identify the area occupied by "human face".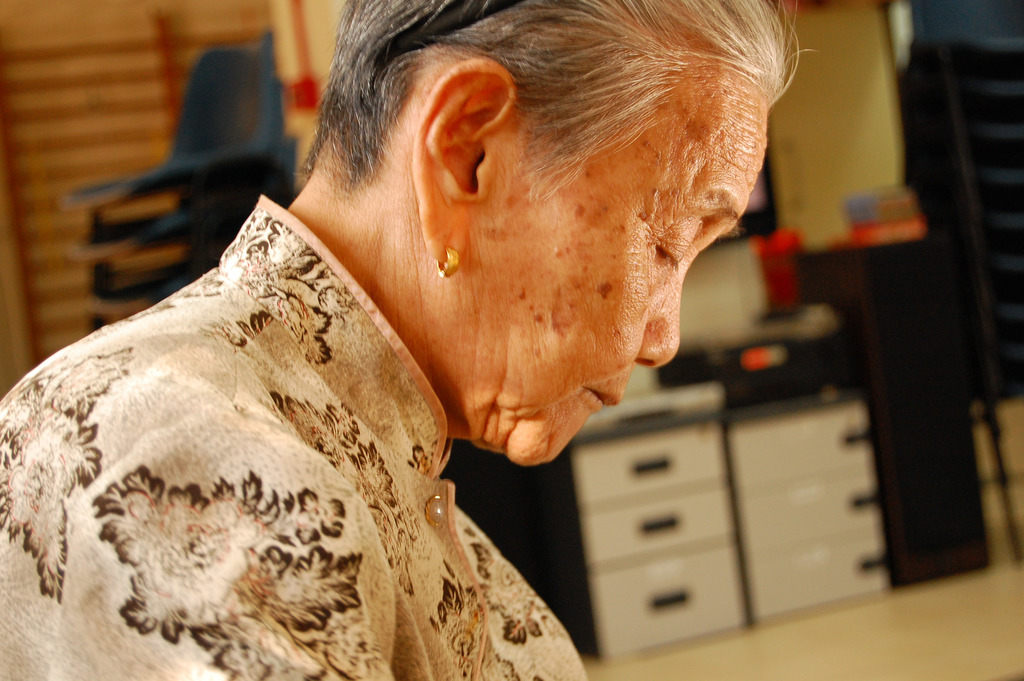
Area: pyautogui.locateOnScreen(479, 90, 769, 461).
